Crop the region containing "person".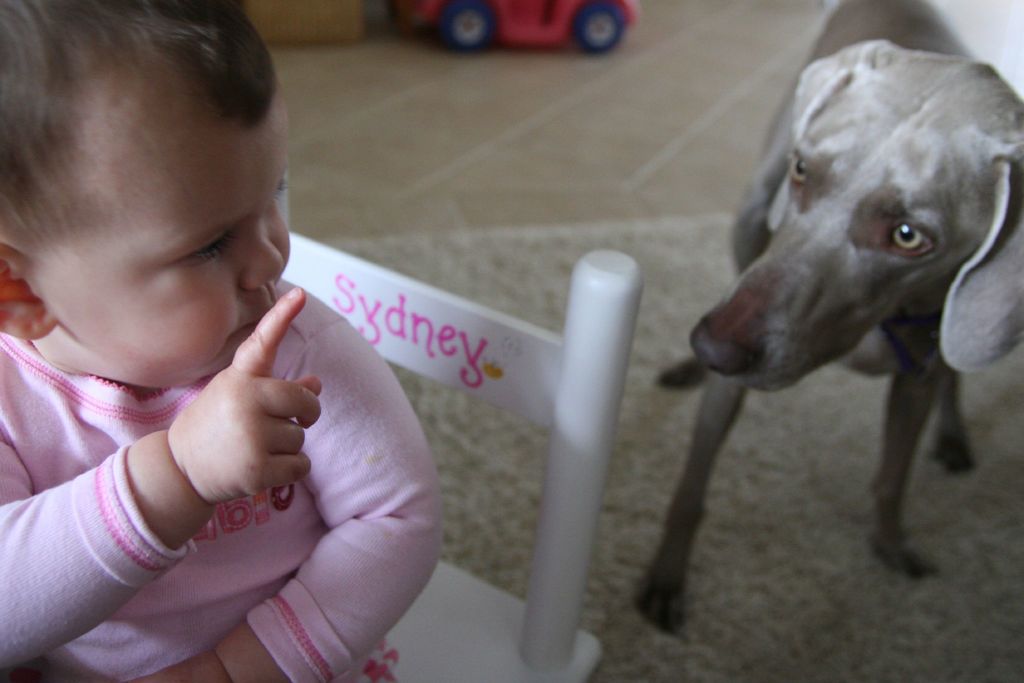
Crop region: left=13, top=24, right=507, bottom=661.
